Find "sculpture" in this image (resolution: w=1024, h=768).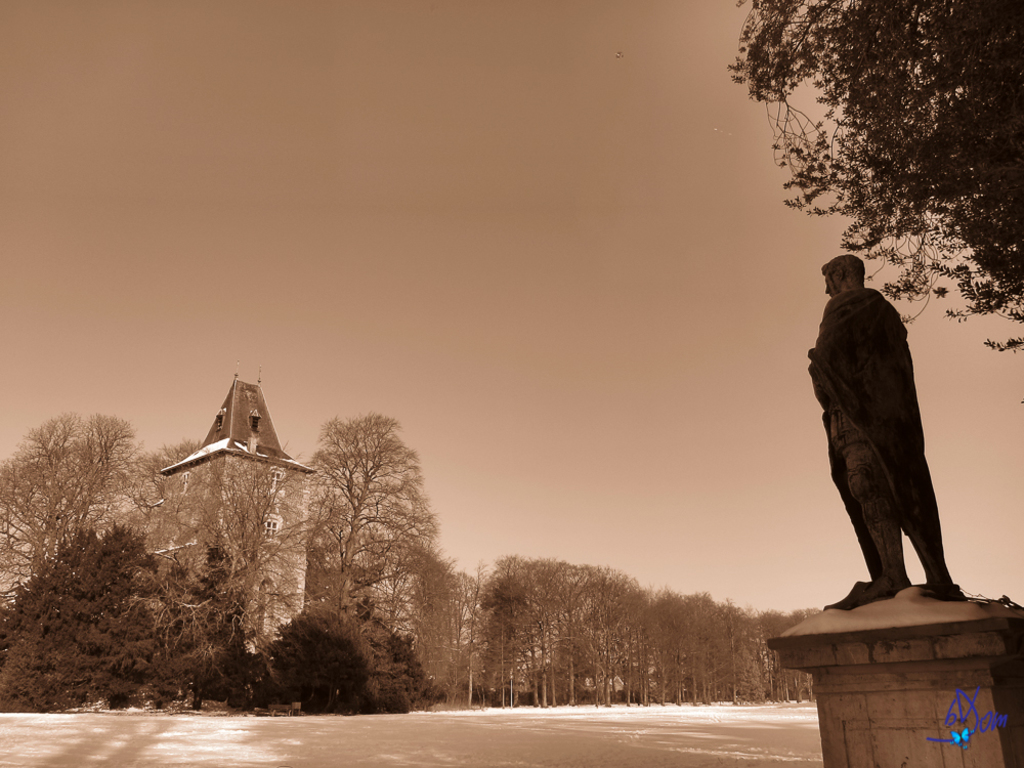
bbox=(800, 247, 973, 614).
